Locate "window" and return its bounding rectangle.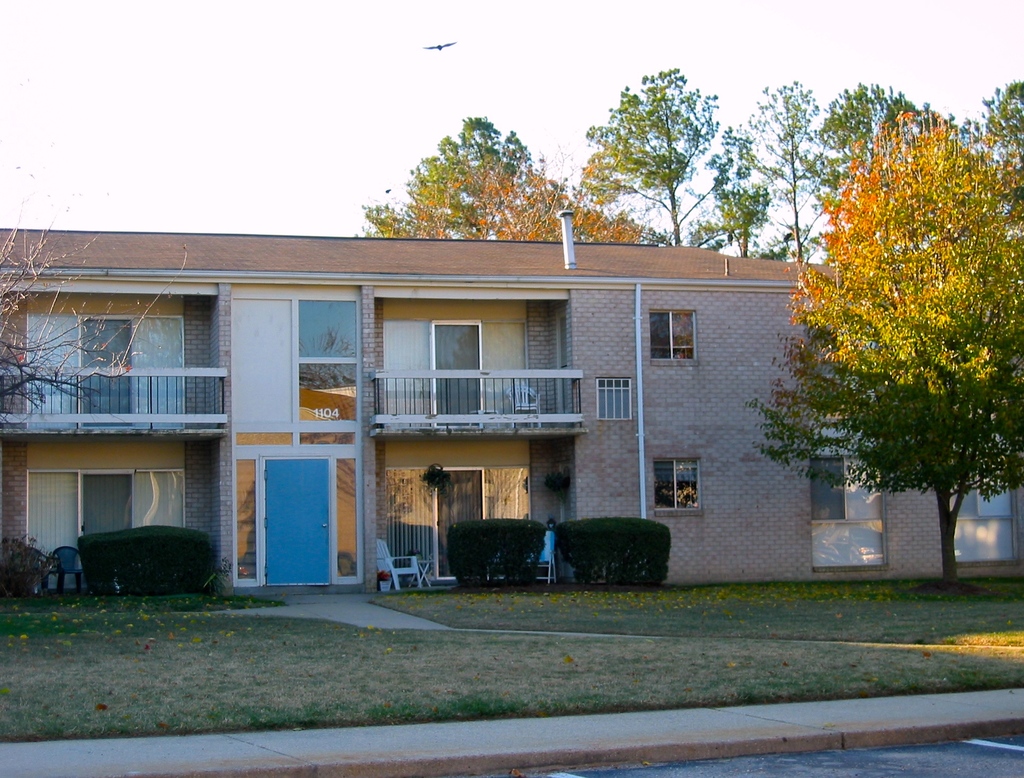
596 376 634 416.
